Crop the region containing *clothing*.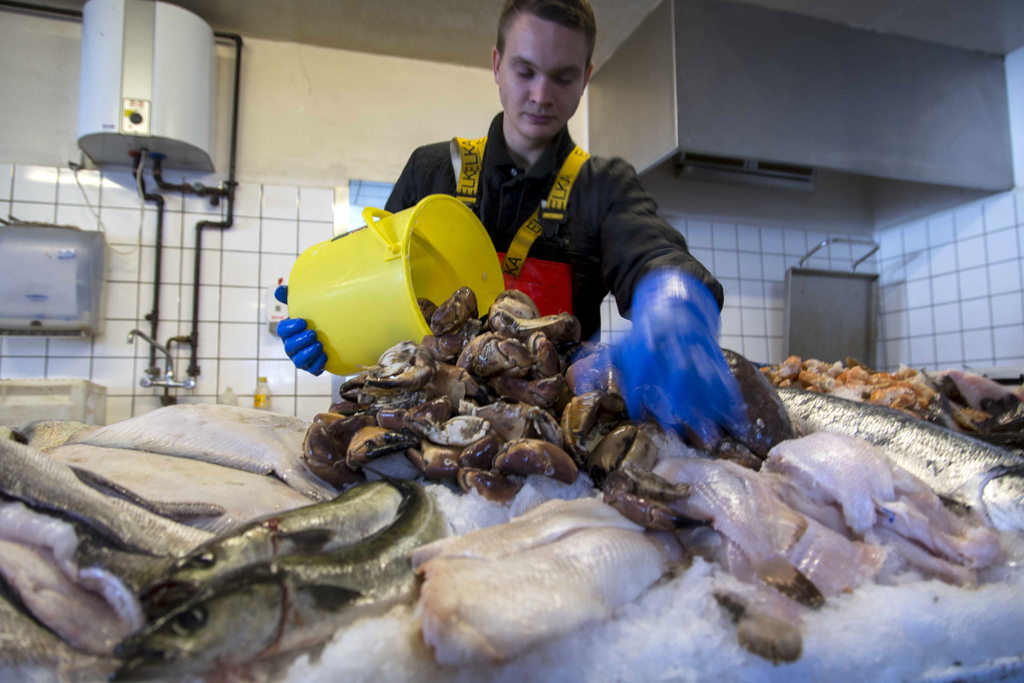
Crop region: bbox=(366, 108, 731, 399).
